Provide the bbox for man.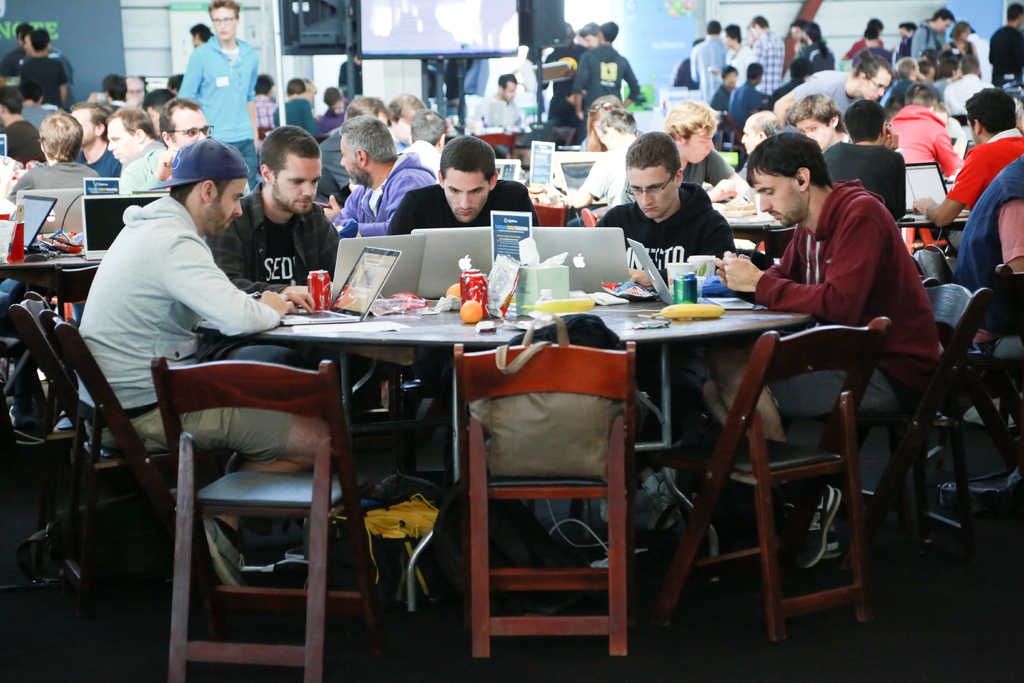
535:33:584:119.
